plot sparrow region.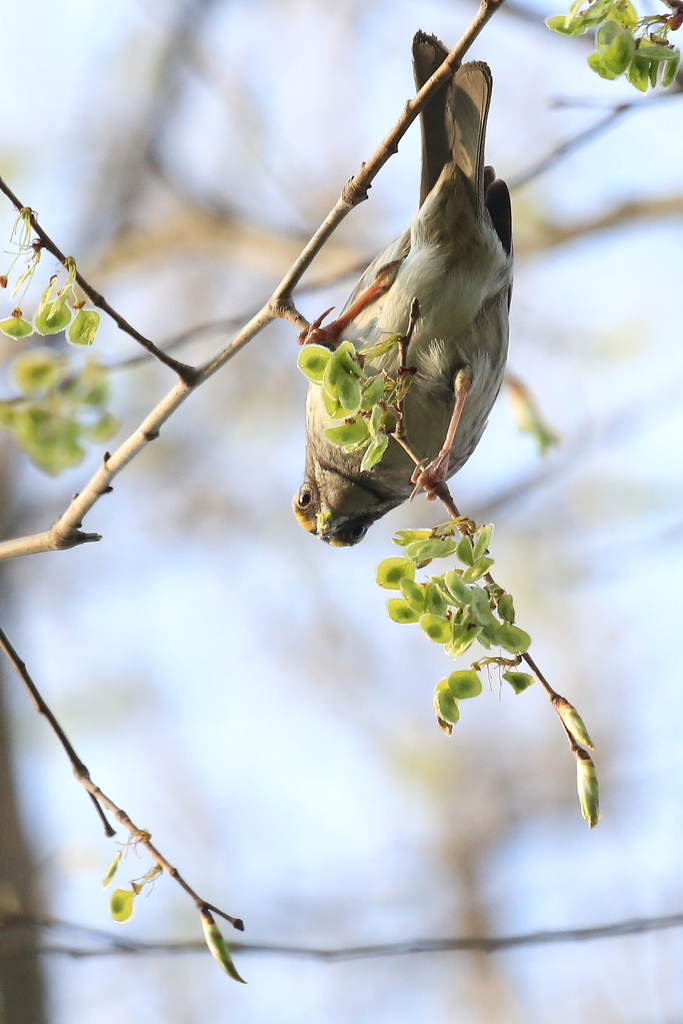
Plotted at bbox=(284, 33, 507, 550).
